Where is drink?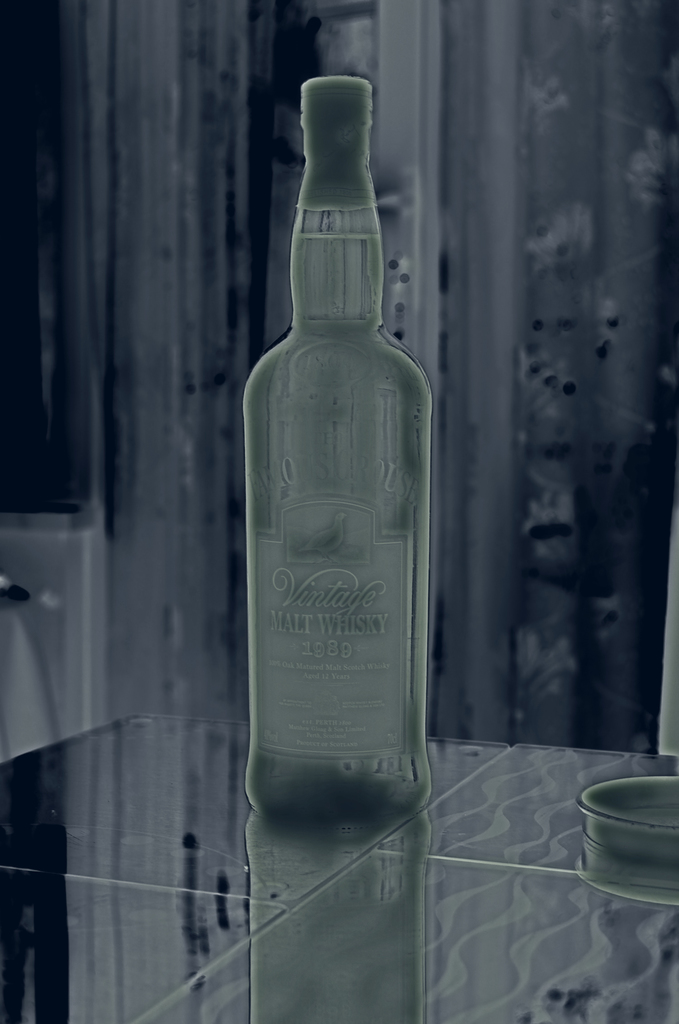
bbox(229, 95, 436, 875).
